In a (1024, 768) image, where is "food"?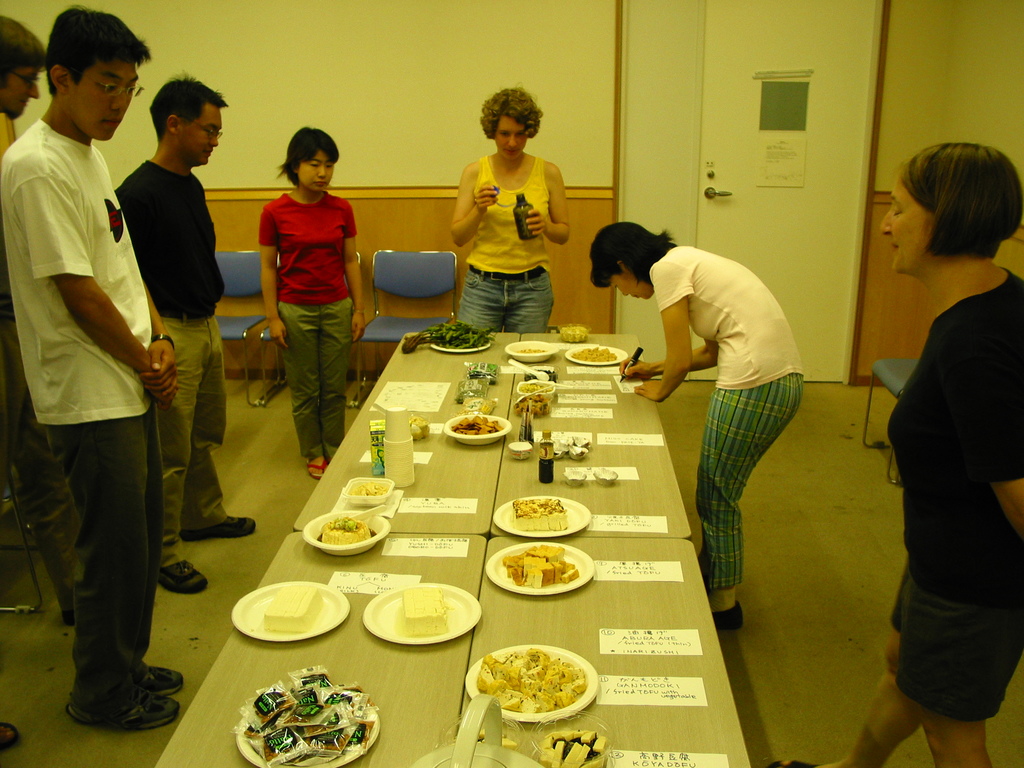
region(518, 380, 552, 395).
